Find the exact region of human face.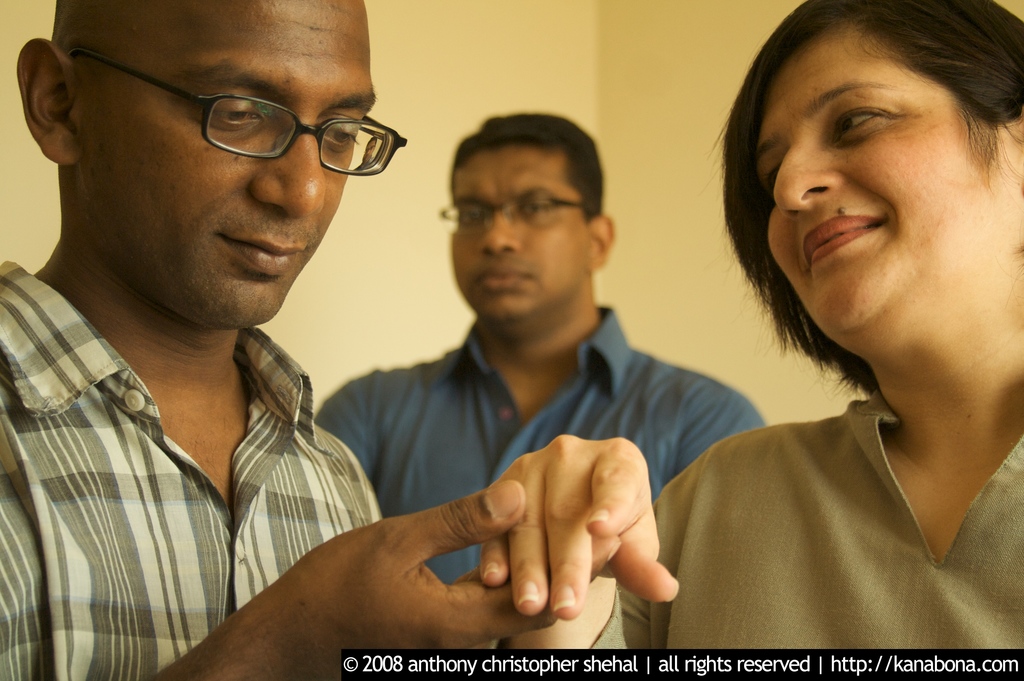
Exact region: [78,0,375,327].
